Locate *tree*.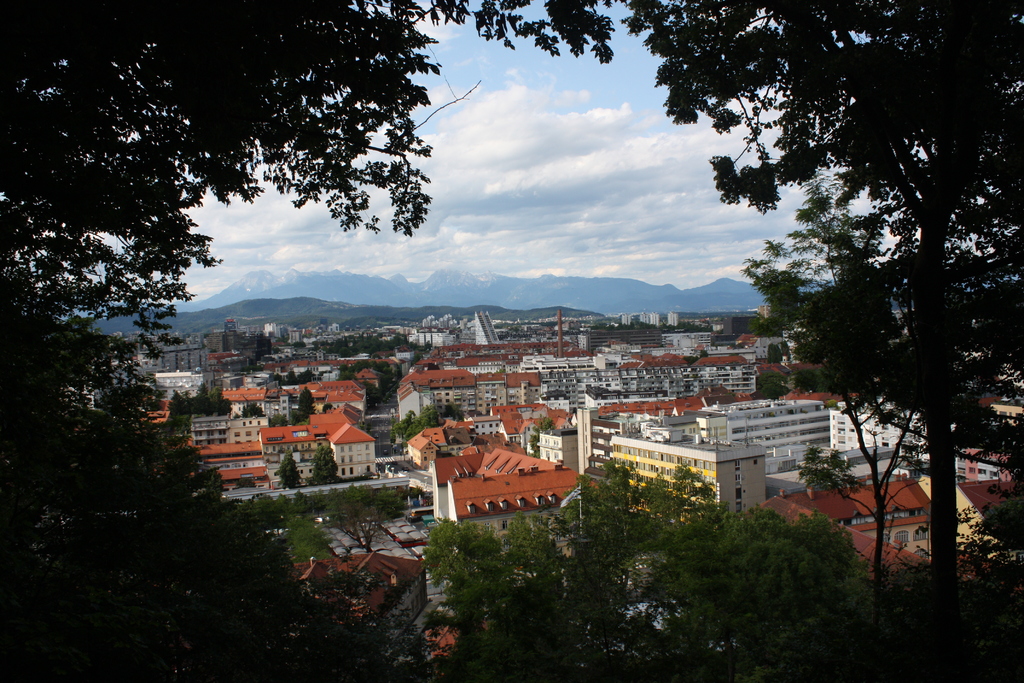
Bounding box: {"x1": 817, "y1": 366, "x2": 838, "y2": 393}.
